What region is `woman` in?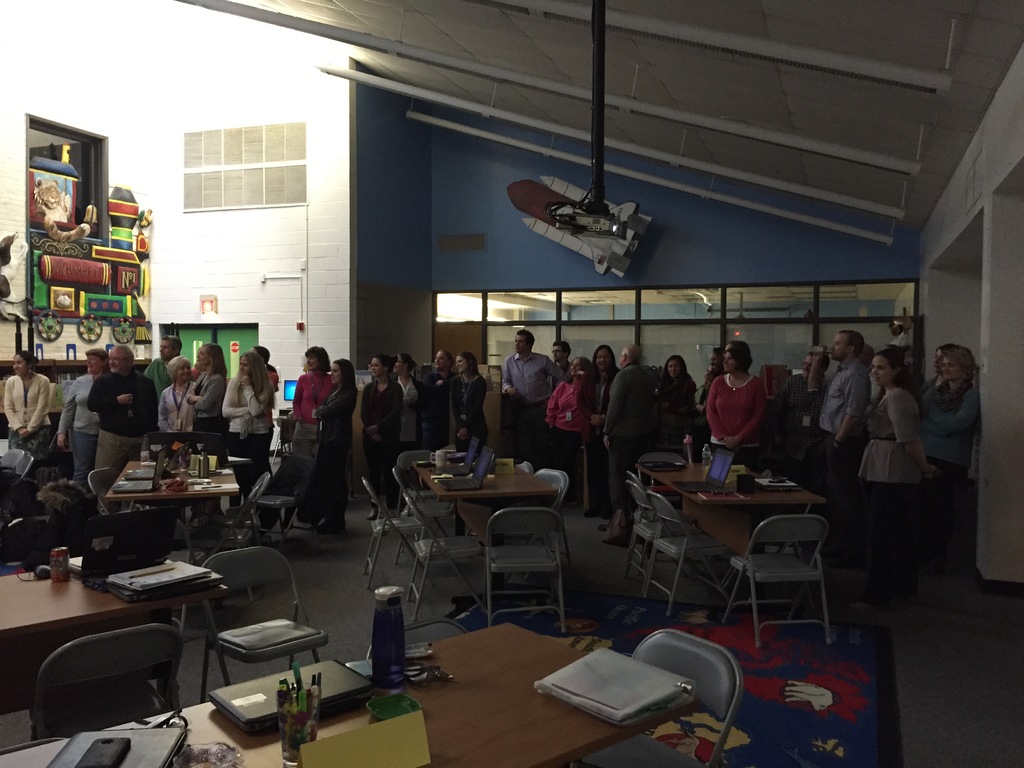
pyautogui.locateOnScreen(586, 339, 620, 506).
